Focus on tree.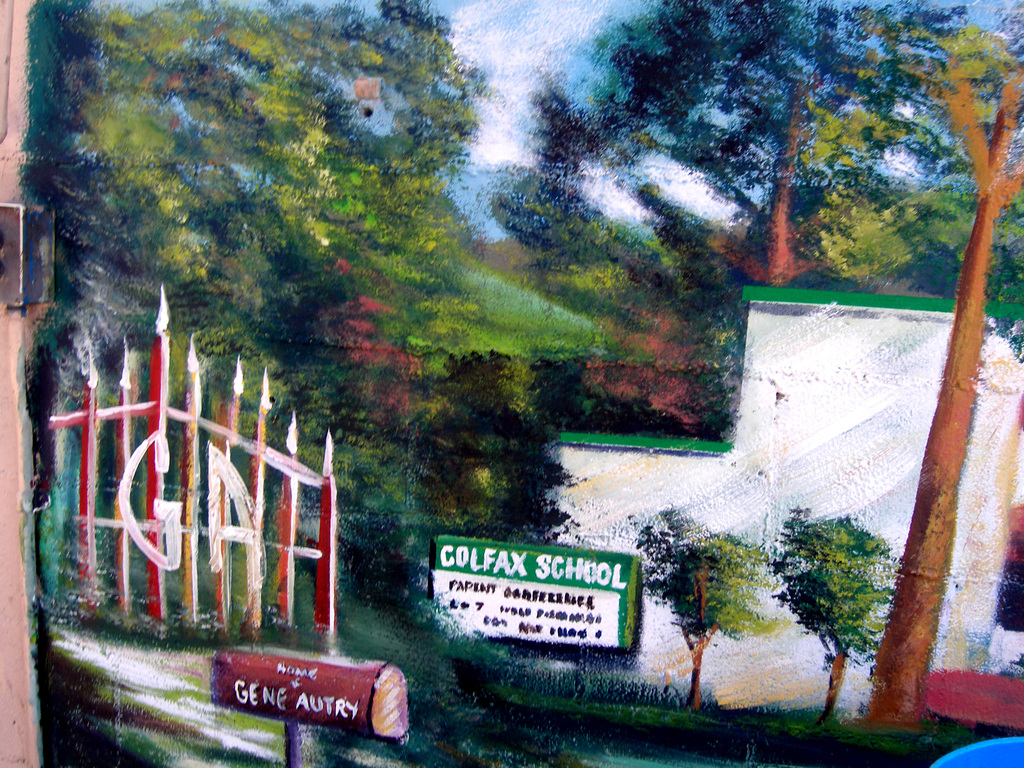
Focused at {"left": 14, "top": 0, "right": 513, "bottom": 440}.
